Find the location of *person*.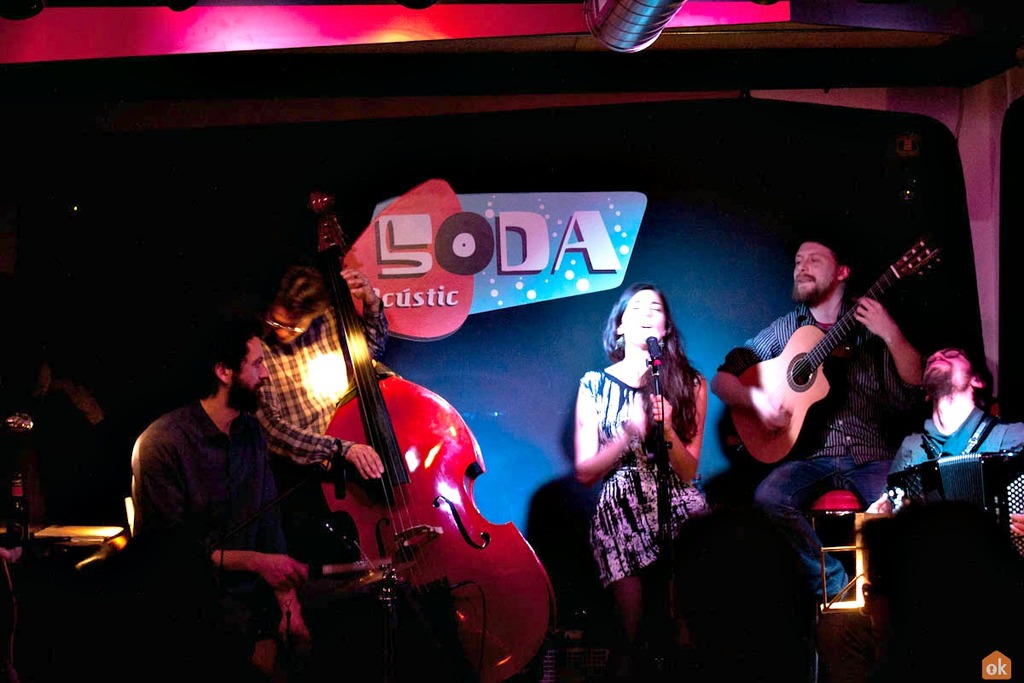
Location: [853,342,1023,682].
